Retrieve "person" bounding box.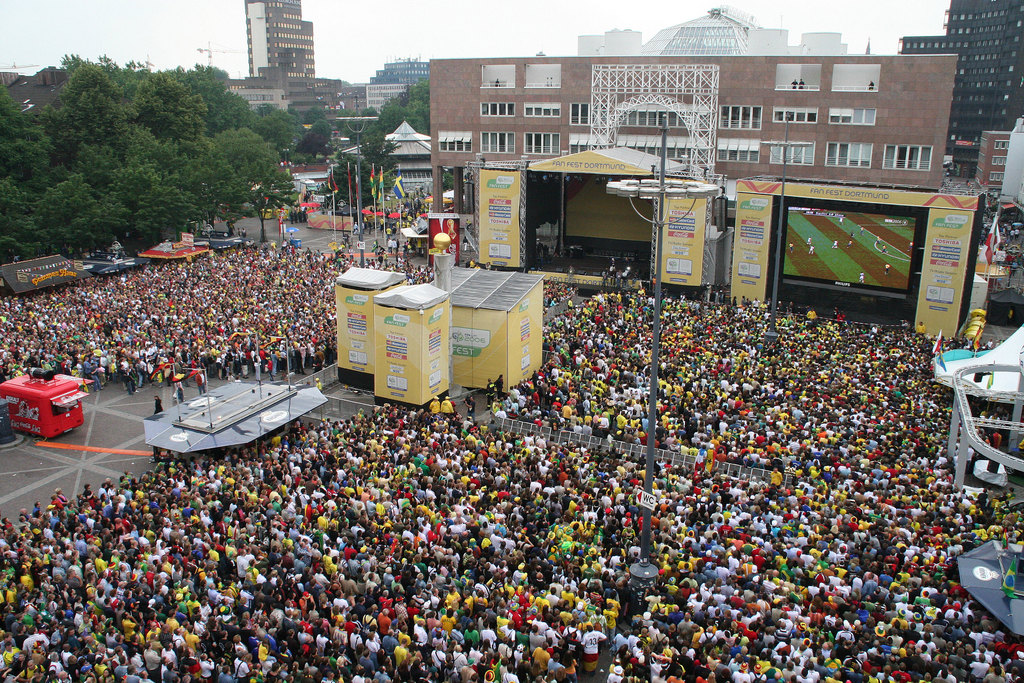
Bounding box: box=[413, 618, 431, 647].
